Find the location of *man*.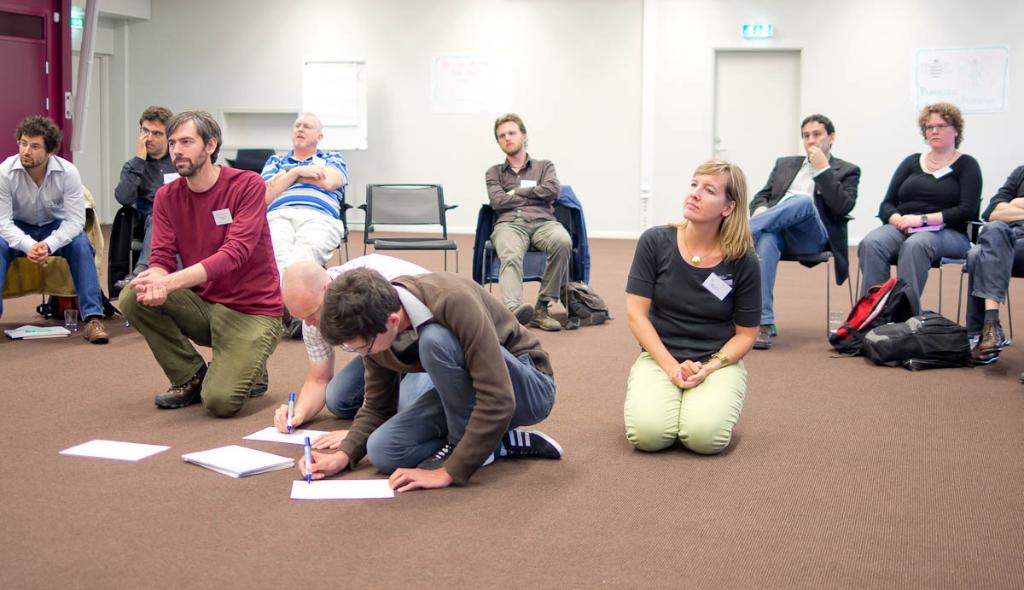
Location: l=281, t=242, r=444, b=439.
